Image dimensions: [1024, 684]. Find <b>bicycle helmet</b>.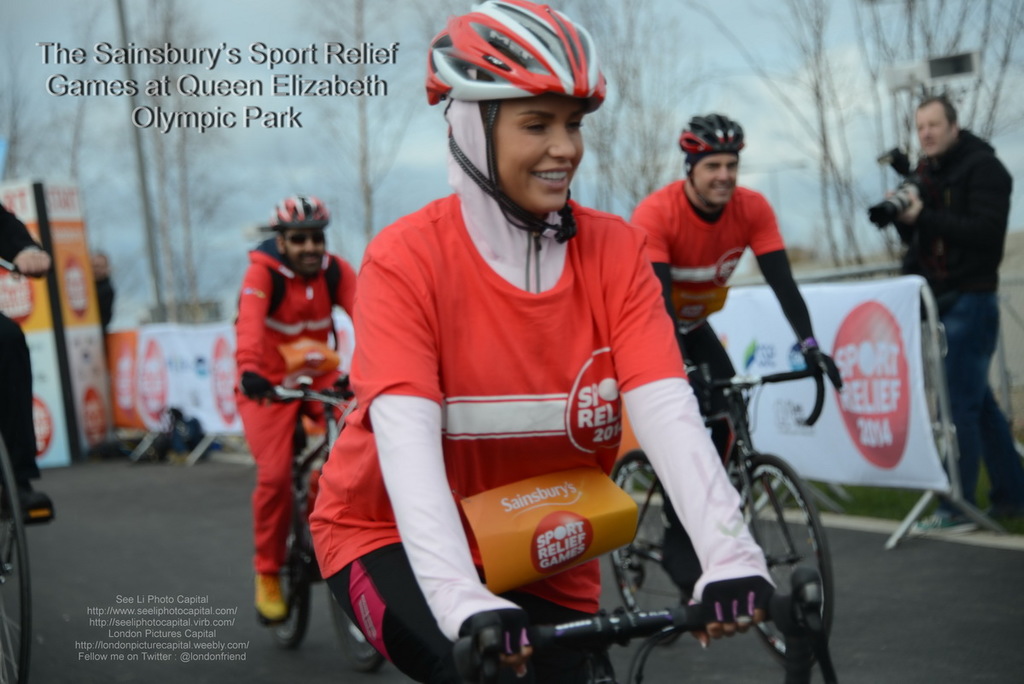
[678, 114, 753, 175].
